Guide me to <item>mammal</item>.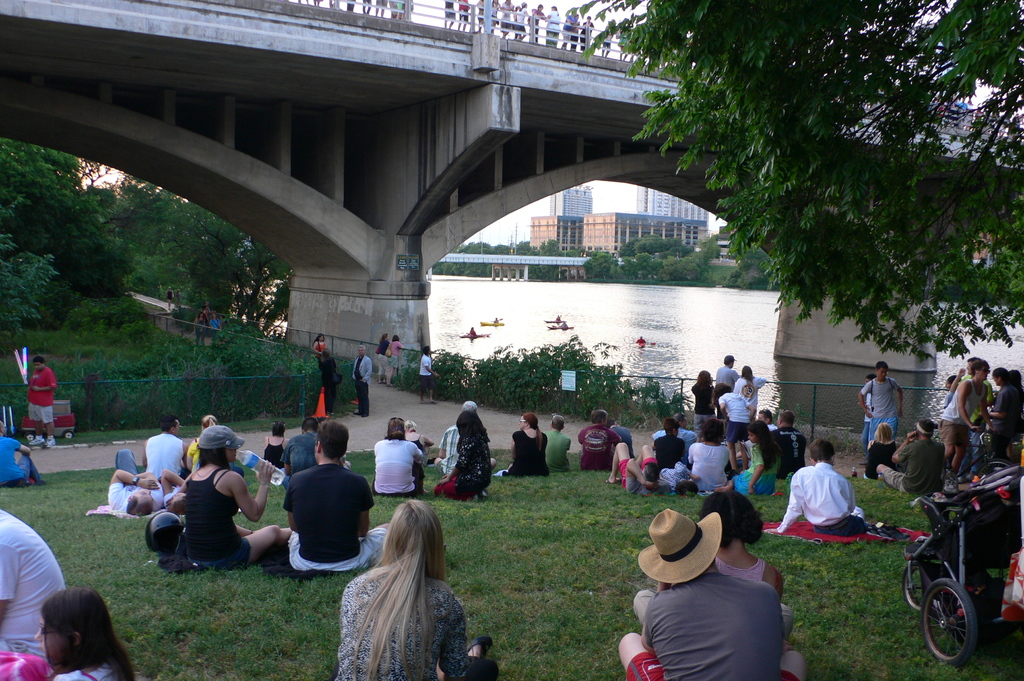
Guidance: (468, 327, 476, 333).
